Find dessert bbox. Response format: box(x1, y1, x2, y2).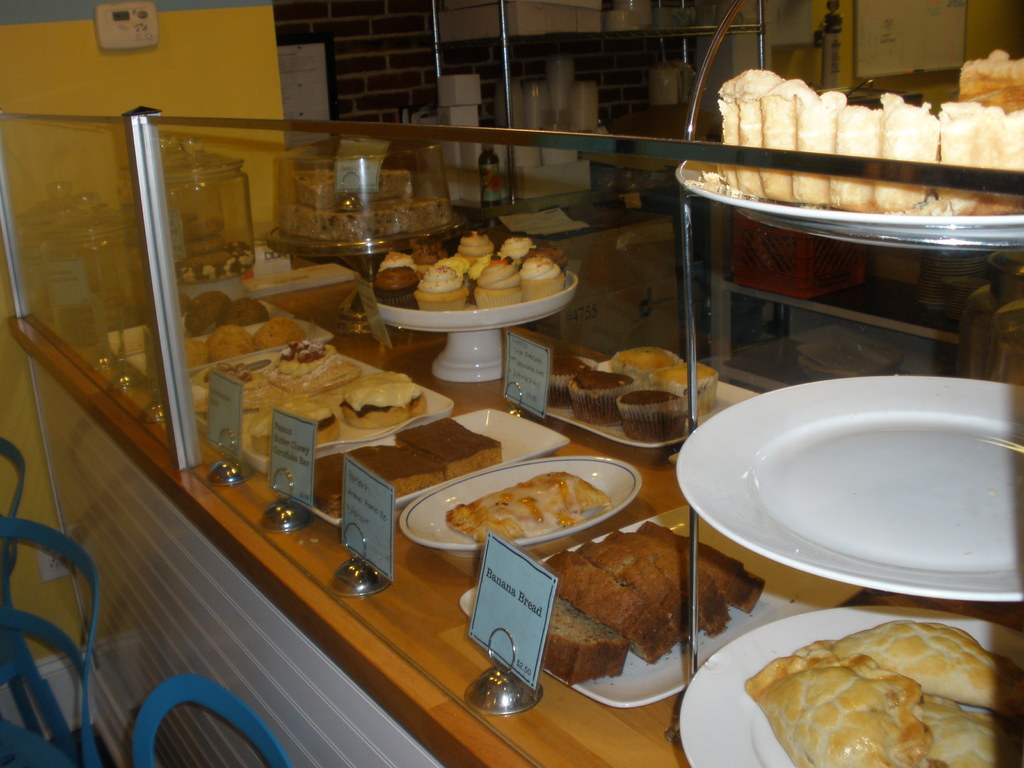
box(330, 437, 440, 509).
